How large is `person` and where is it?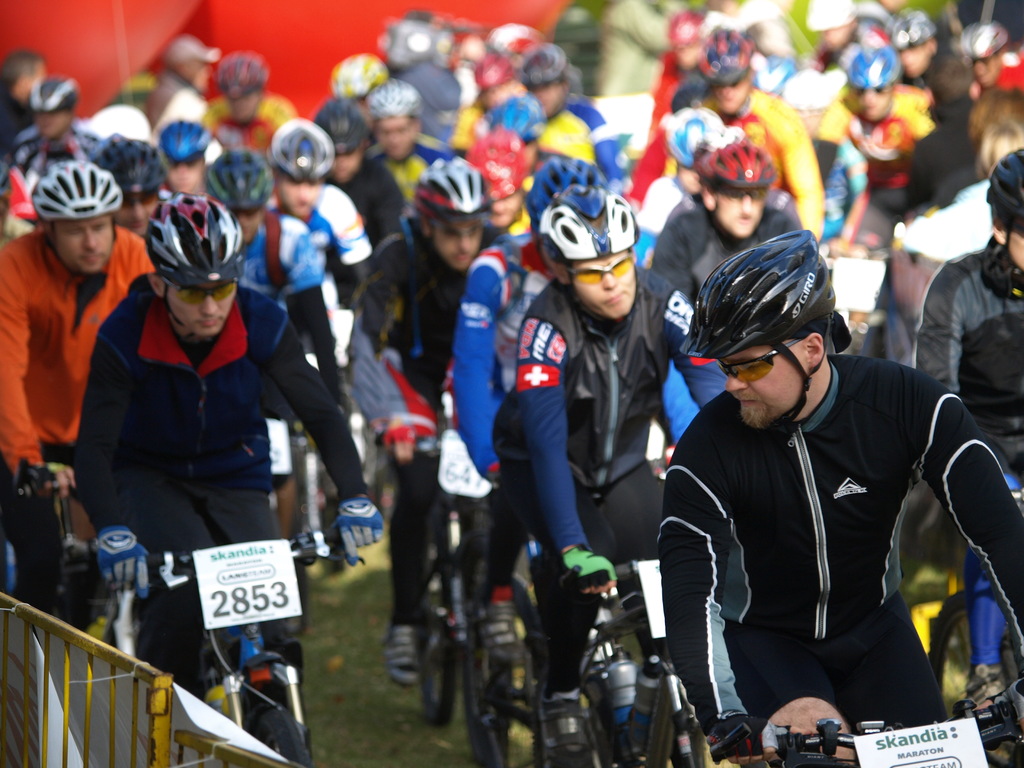
Bounding box: 606,204,974,767.
